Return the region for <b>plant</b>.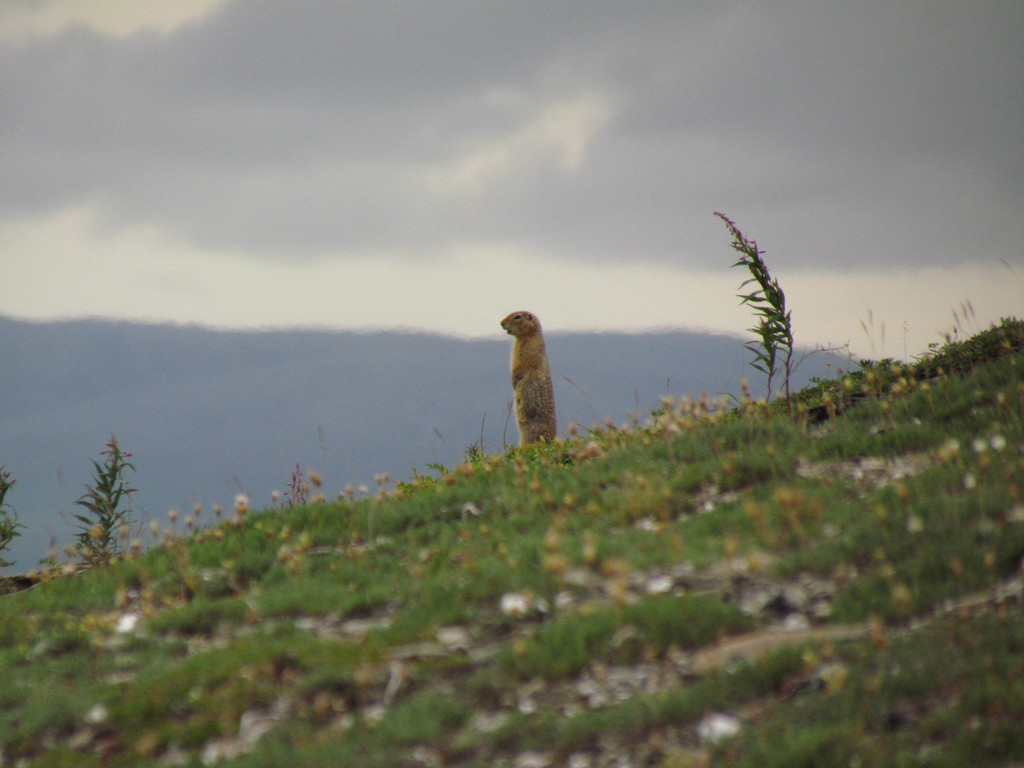
<box>712,209,853,412</box>.
